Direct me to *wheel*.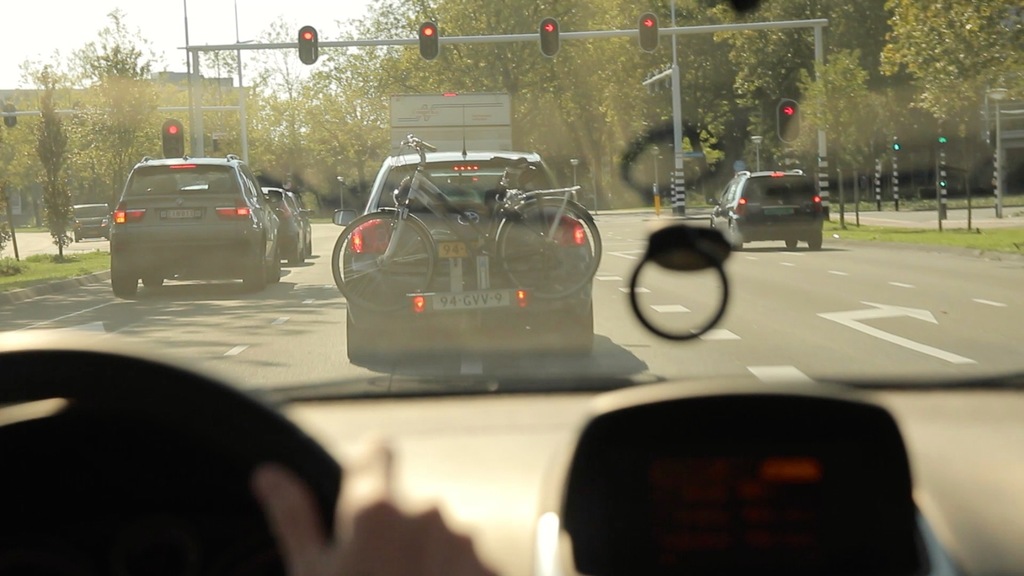
Direction: 786:238:799:249.
